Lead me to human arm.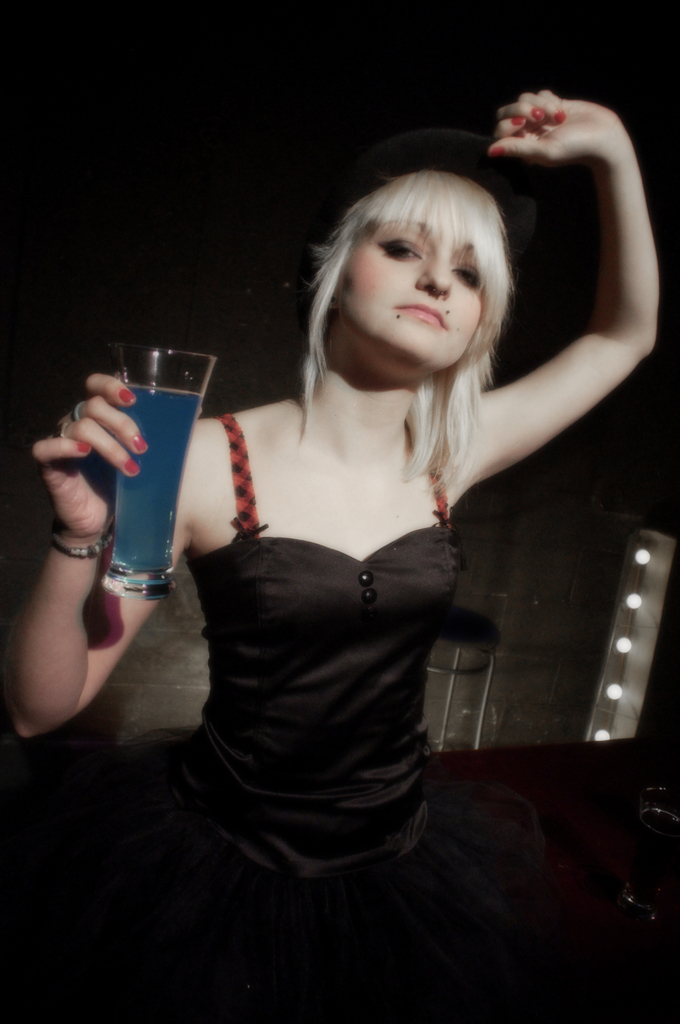
Lead to bbox=[0, 368, 192, 742].
